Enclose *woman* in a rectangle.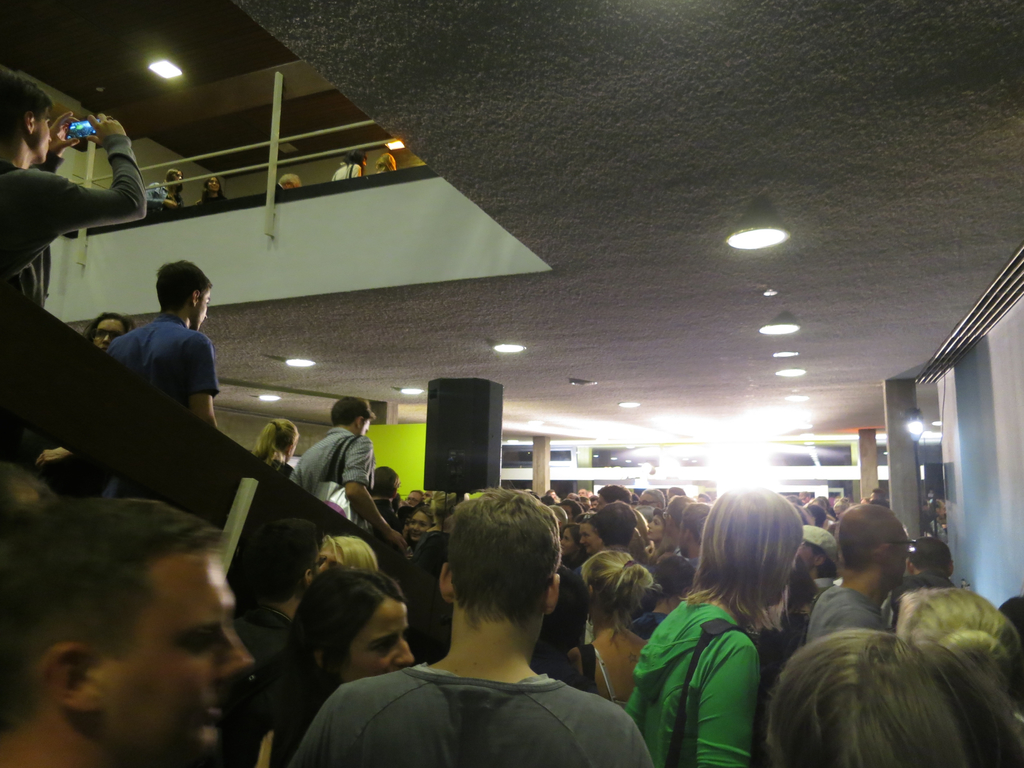
<region>636, 507, 682, 563</region>.
